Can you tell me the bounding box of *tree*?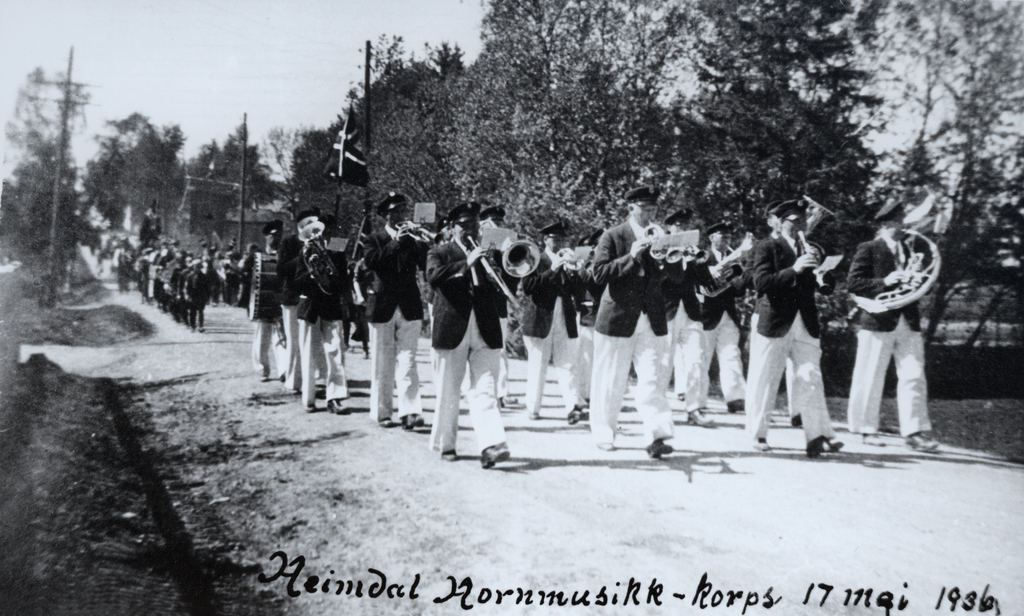
box=[910, 0, 1023, 381].
